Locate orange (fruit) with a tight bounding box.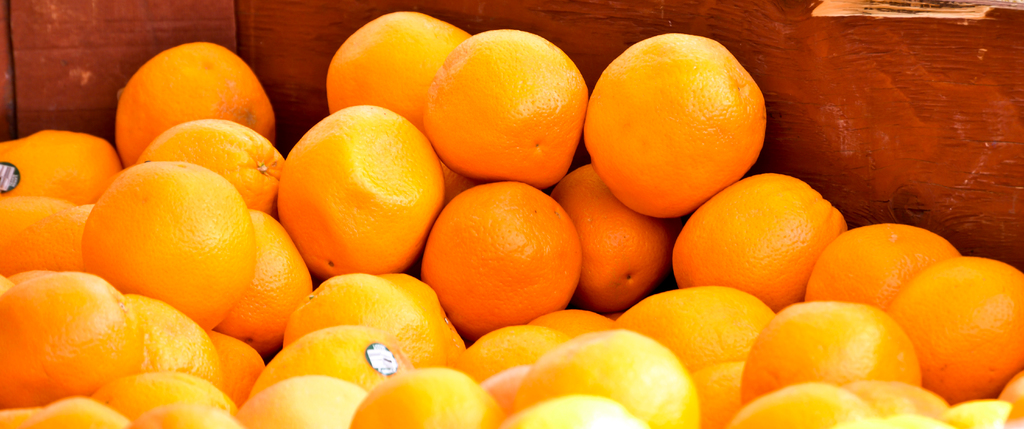
141:115:295:216.
